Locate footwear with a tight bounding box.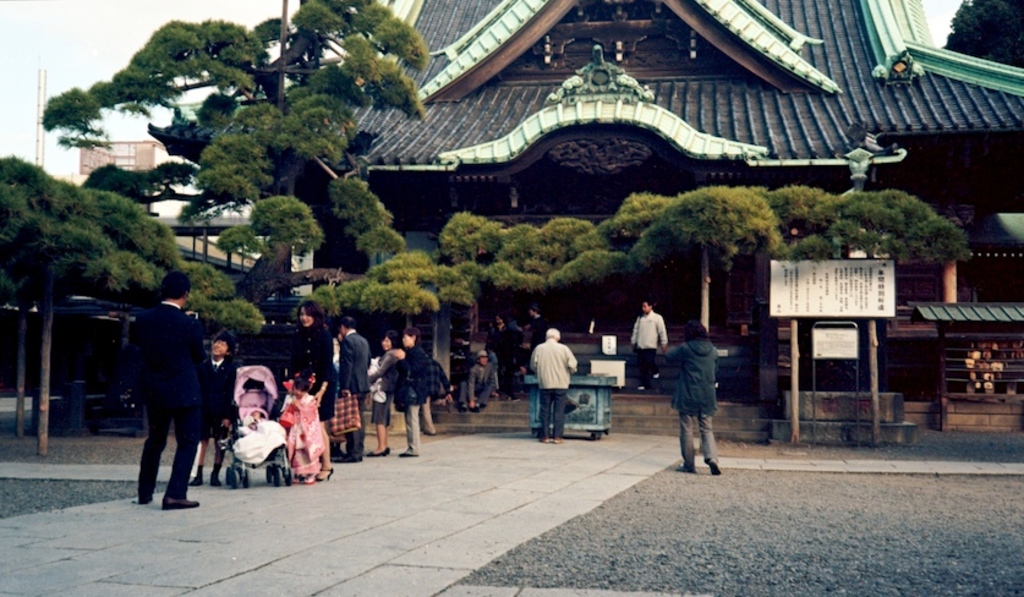
x1=317 y1=464 x2=333 y2=480.
